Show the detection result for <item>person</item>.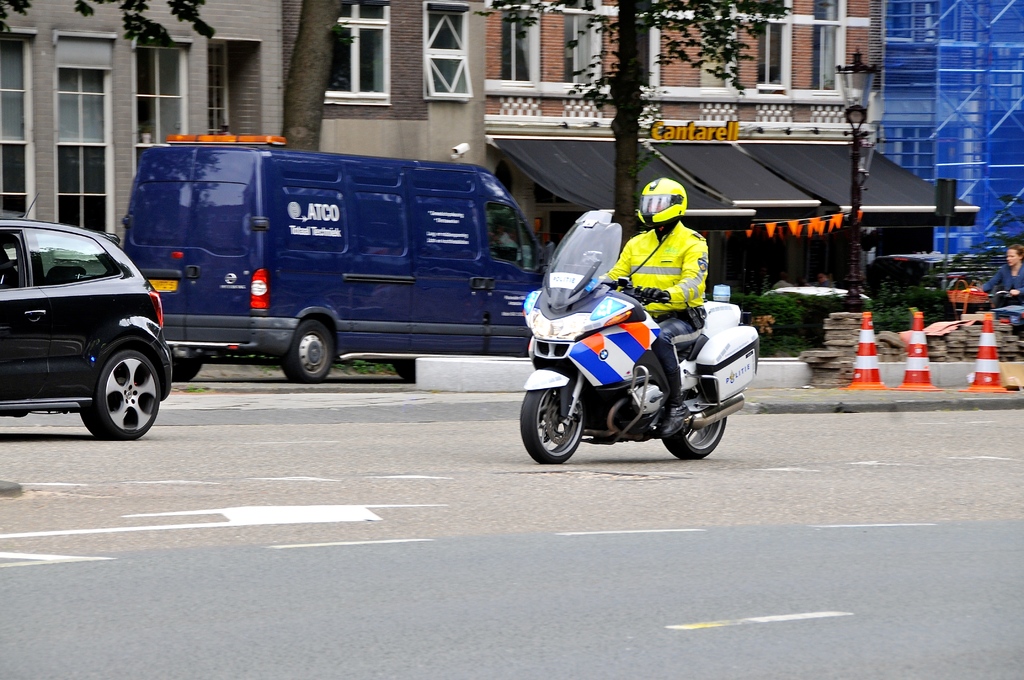
l=972, t=245, r=1023, b=337.
